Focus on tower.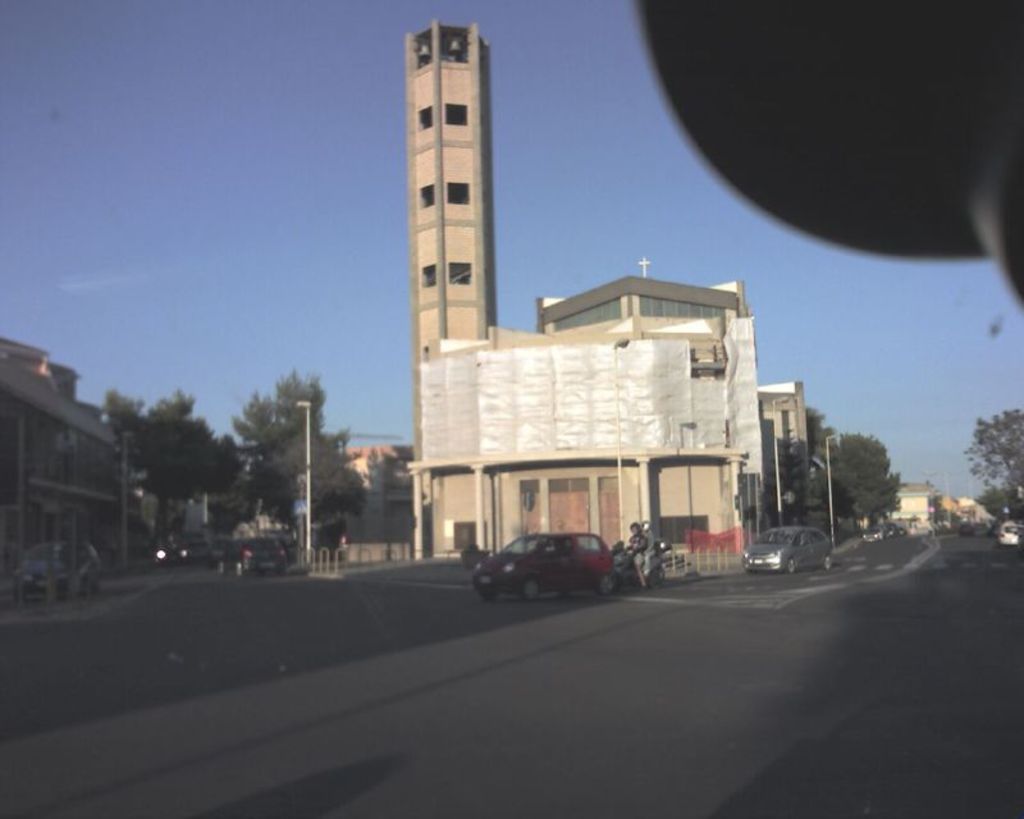
Focused at (left=754, top=376, right=819, bottom=520).
